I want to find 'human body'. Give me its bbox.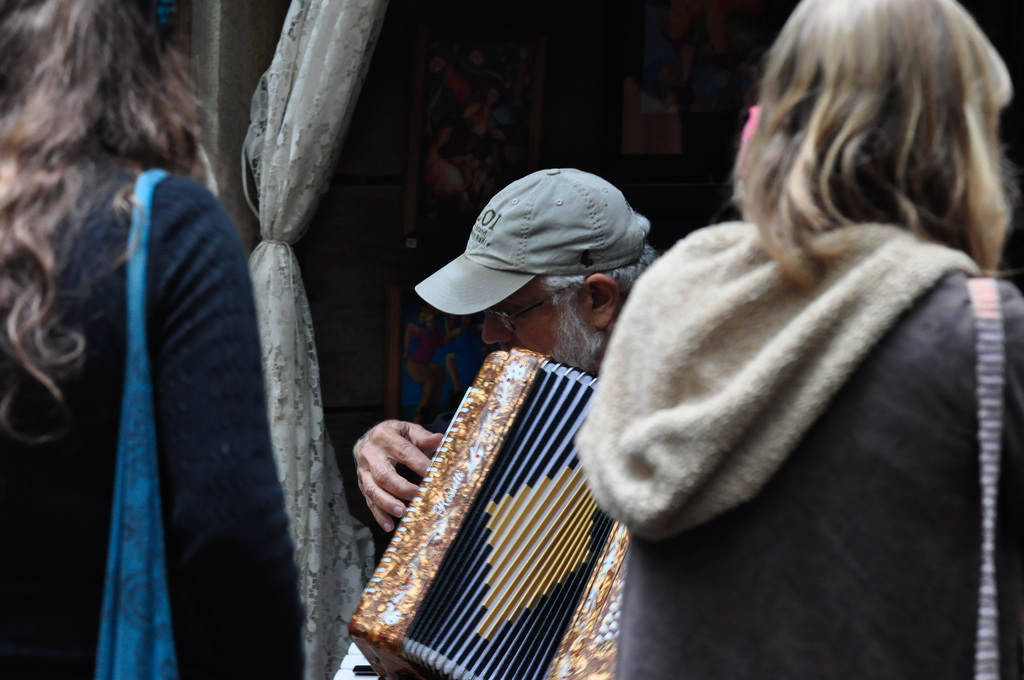
(0, 156, 304, 679).
